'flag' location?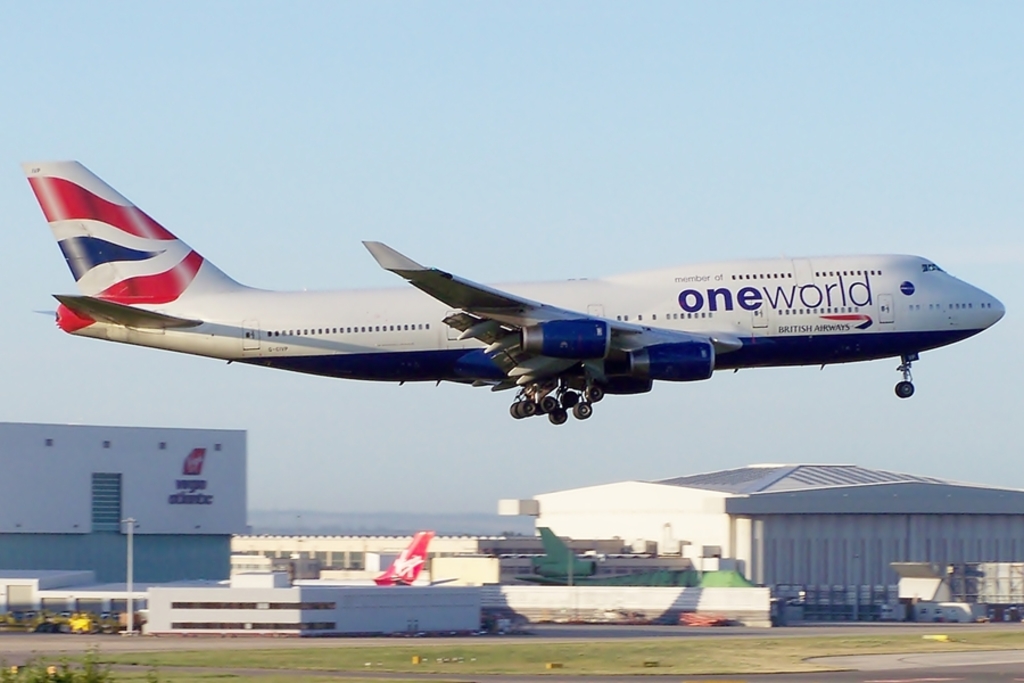
{"x1": 374, "y1": 532, "x2": 427, "y2": 585}
